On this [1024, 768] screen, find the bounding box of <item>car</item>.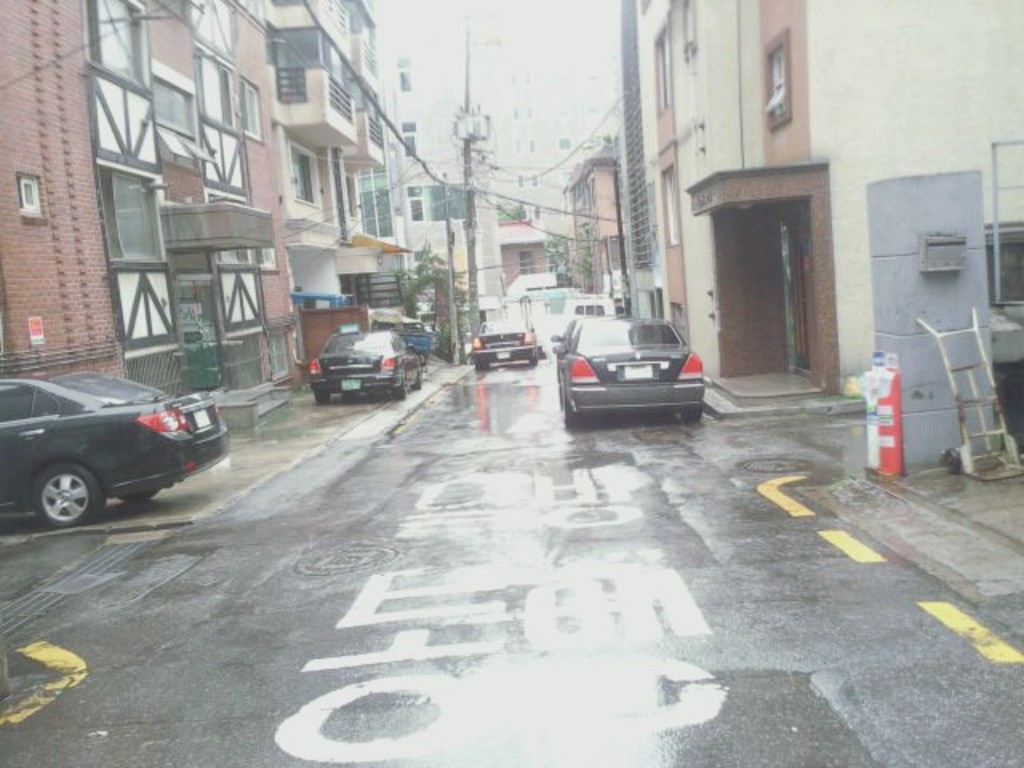
Bounding box: l=0, t=362, r=229, b=530.
